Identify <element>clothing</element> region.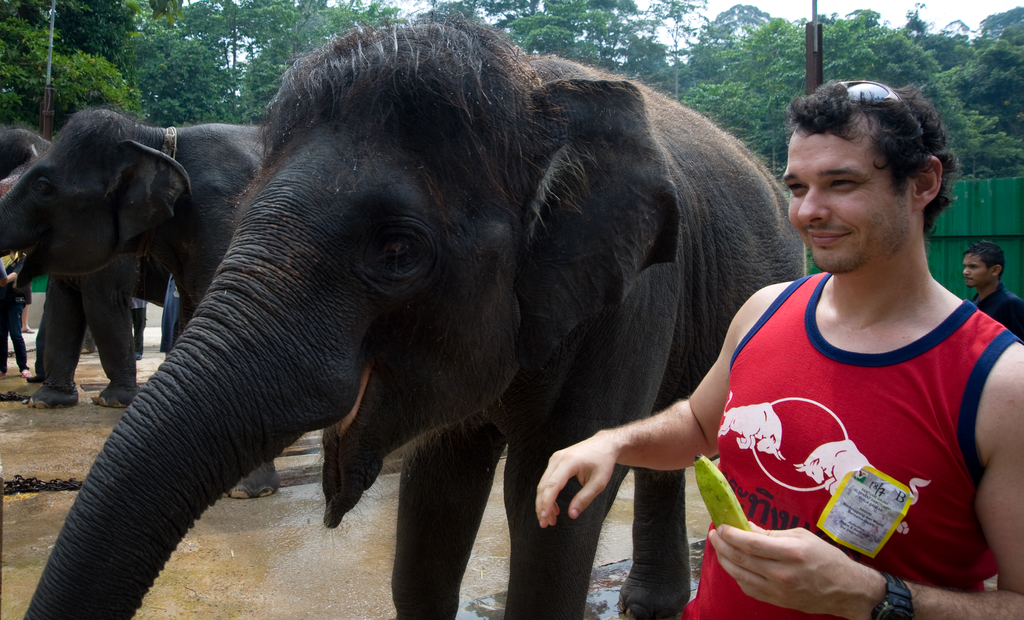
Region: pyautogui.locateOnScreen(976, 291, 1023, 347).
